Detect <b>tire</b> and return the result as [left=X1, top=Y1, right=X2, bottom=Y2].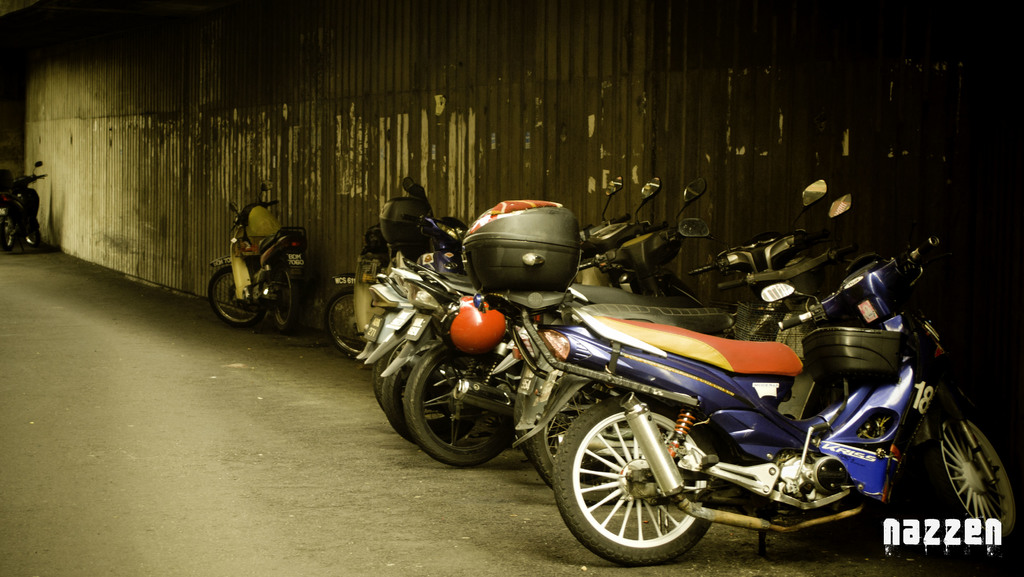
[left=24, top=231, right=40, bottom=249].
